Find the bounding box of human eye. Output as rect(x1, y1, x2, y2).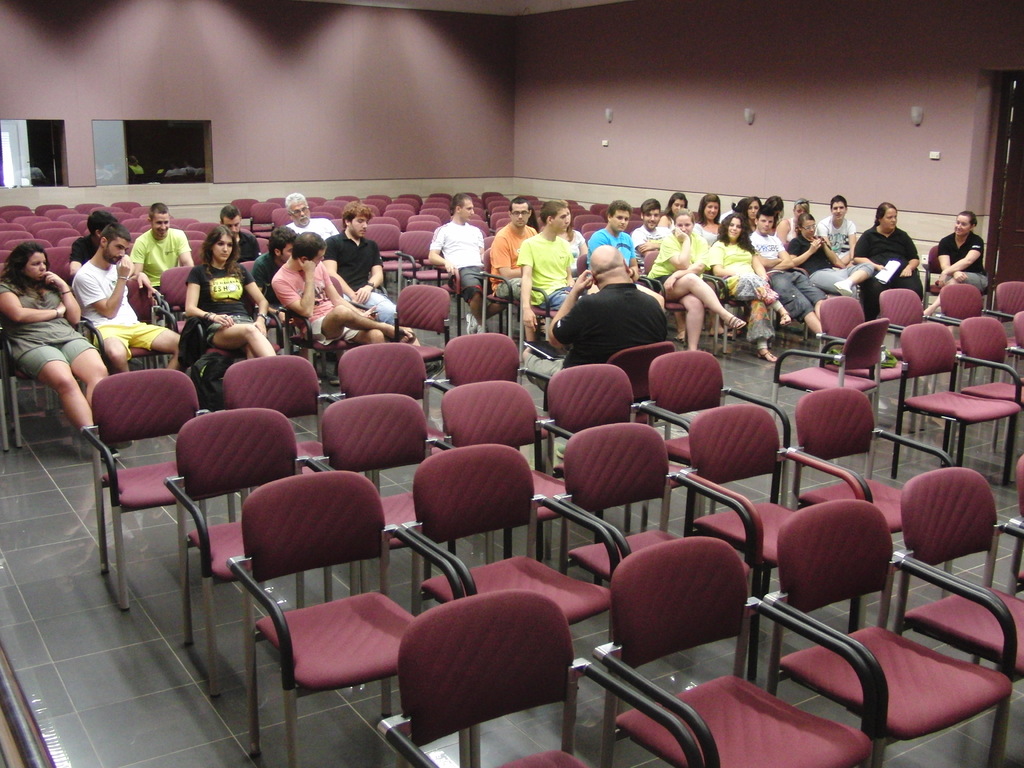
rect(227, 223, 232, 229).
